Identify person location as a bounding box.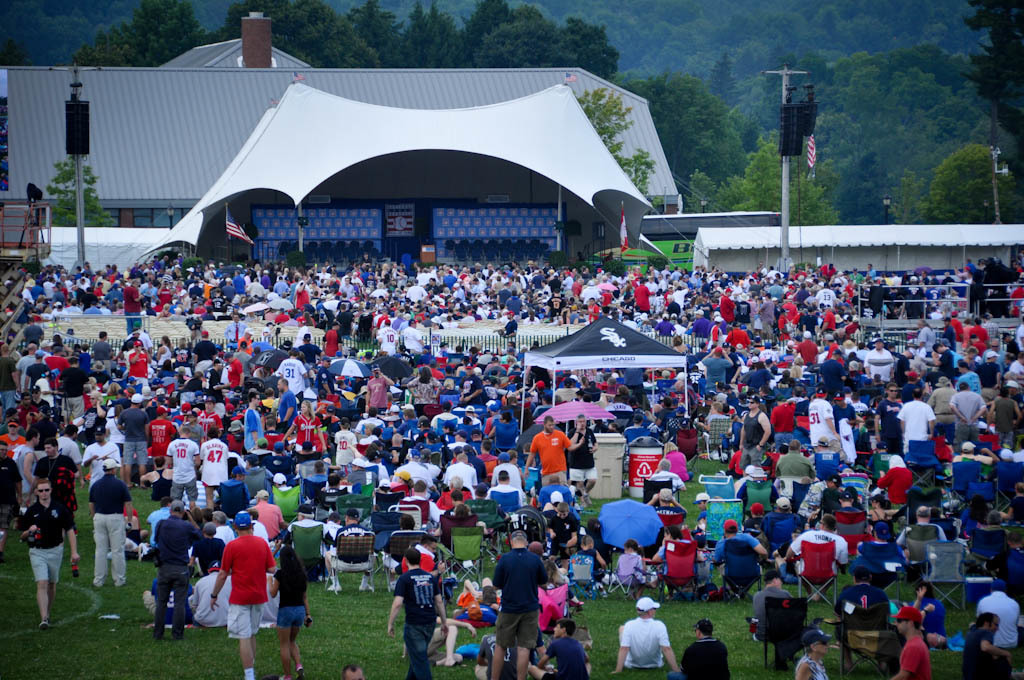
left=488, top=528, right=547, bottom=679.
